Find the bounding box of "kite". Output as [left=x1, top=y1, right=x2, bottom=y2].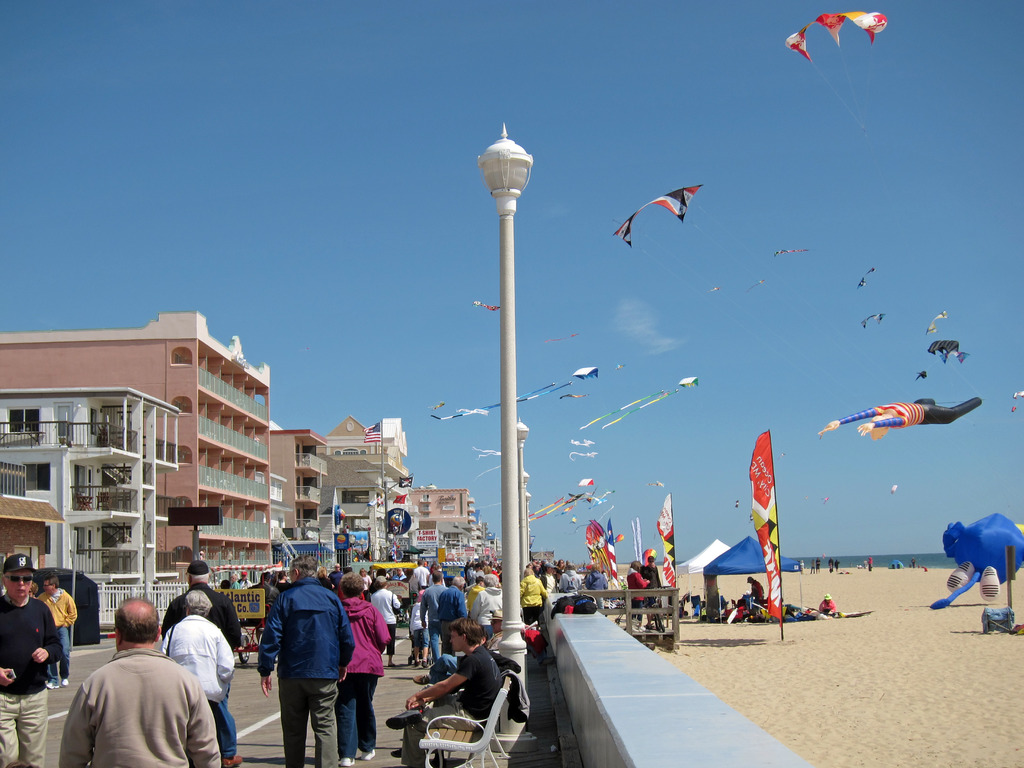
[left=1009, top=389, right=1023, bottom=415].
